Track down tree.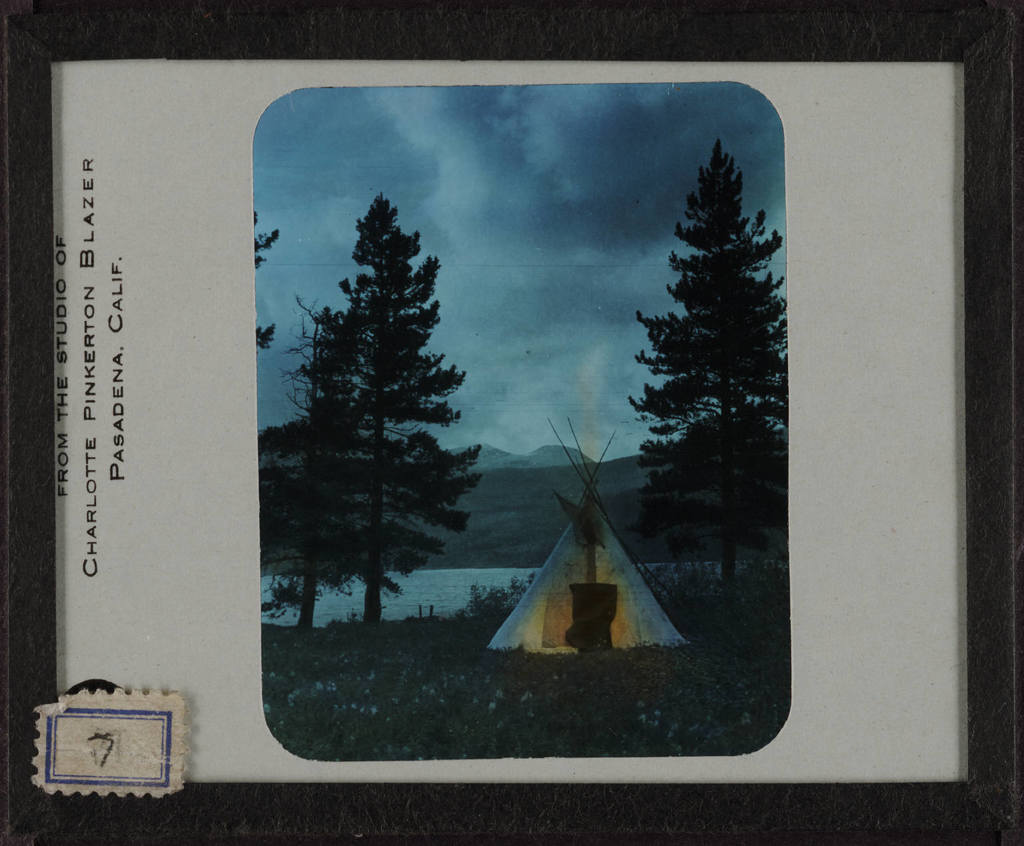
Tracked to l=622, t=129, r=799, b=609.
